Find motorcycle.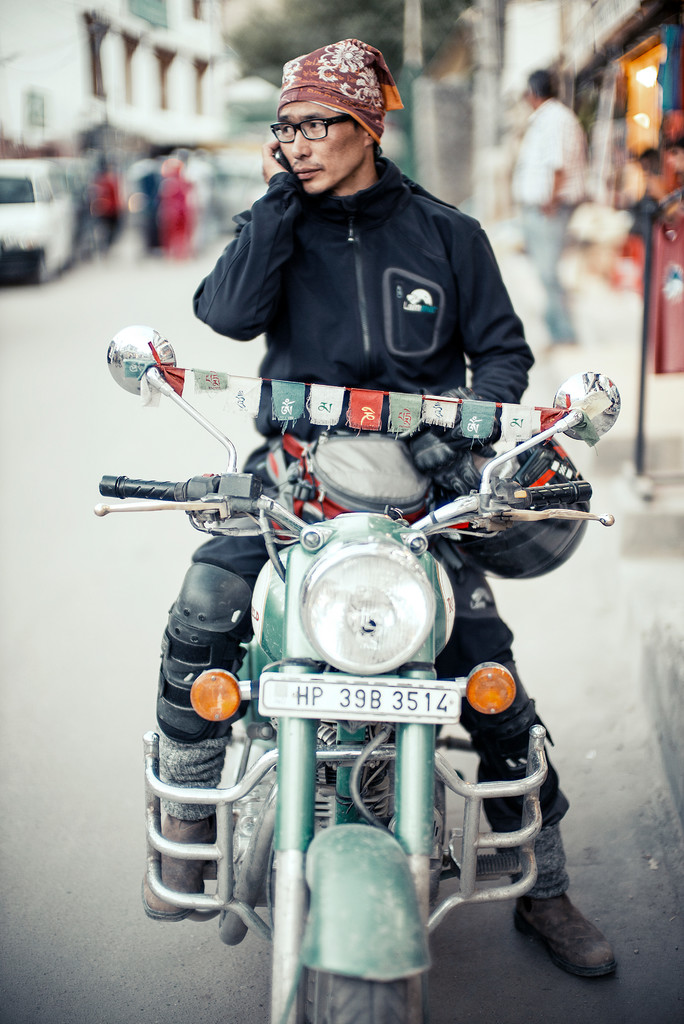
locate(73, 313, 648, 1015).
